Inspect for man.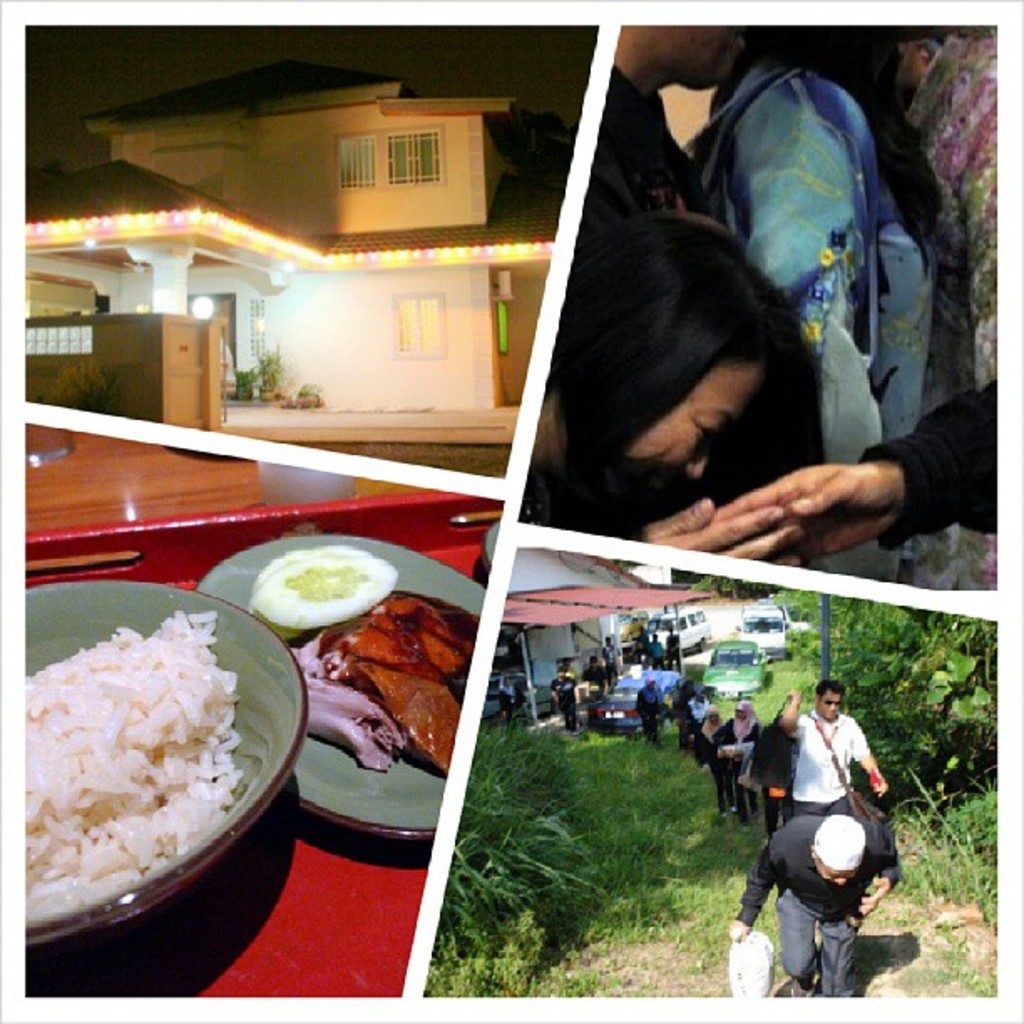
Inspection: select_region(554, 664, 584, 730).
